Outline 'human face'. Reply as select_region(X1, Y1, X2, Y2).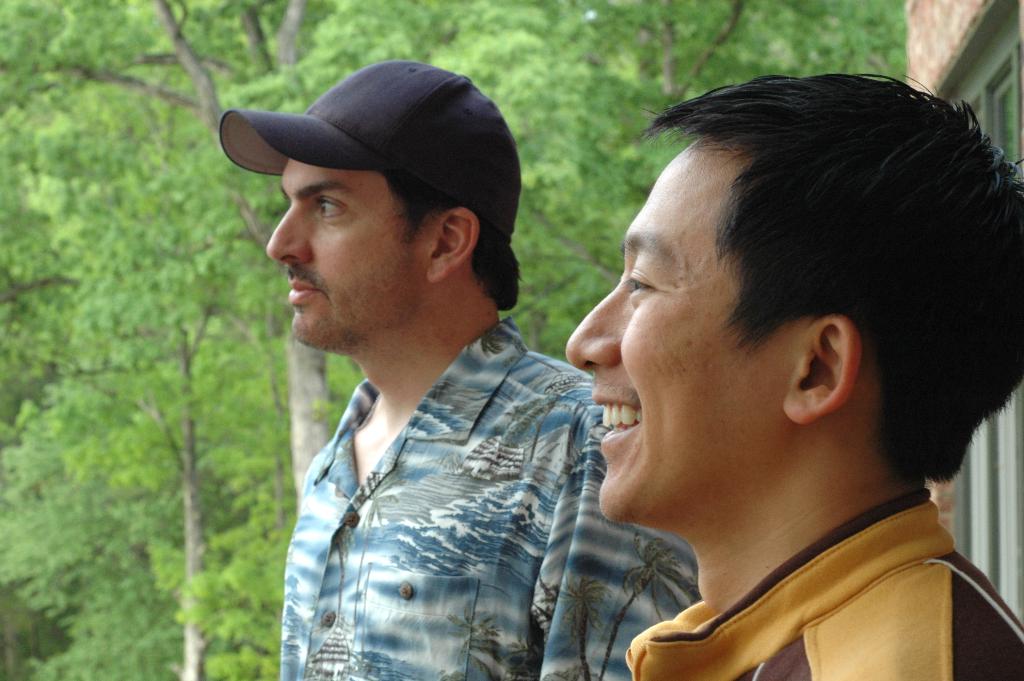
select_region(265, 163, 425, 355).
